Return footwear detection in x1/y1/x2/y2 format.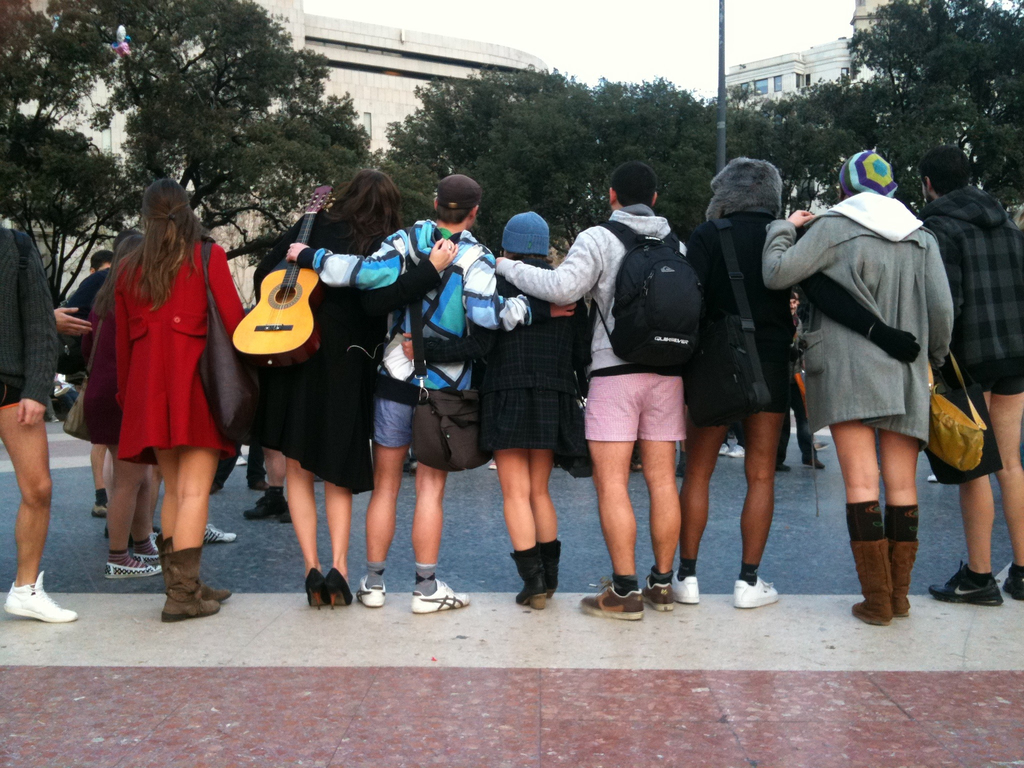
1009/566/1020/602.
